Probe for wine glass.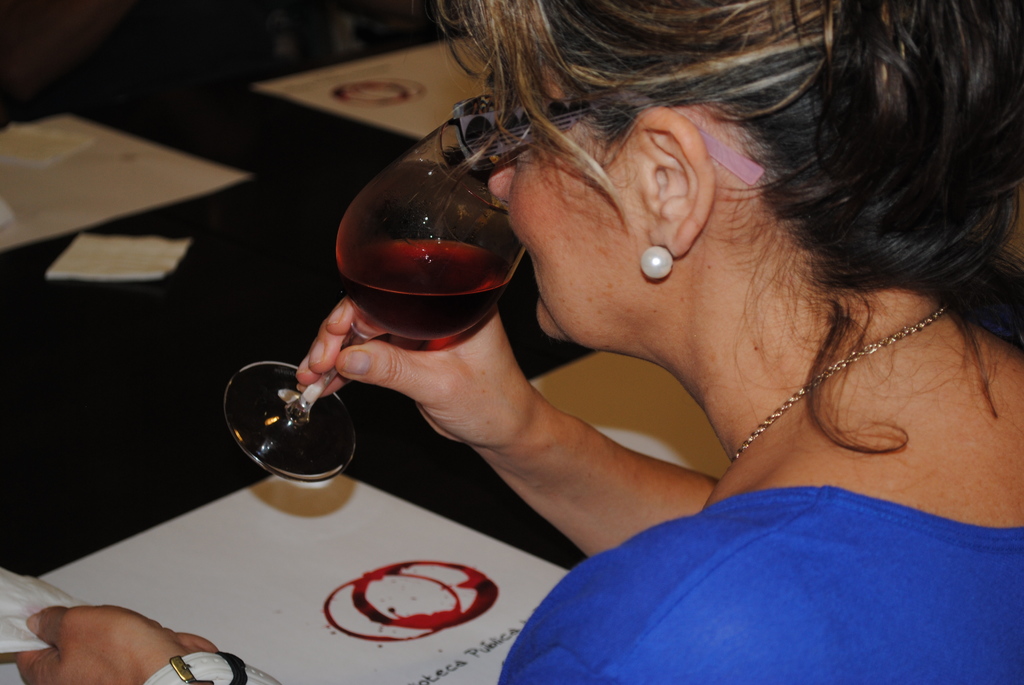
Probe result: <bbox>224, 98, 530, 478</bbox>.
